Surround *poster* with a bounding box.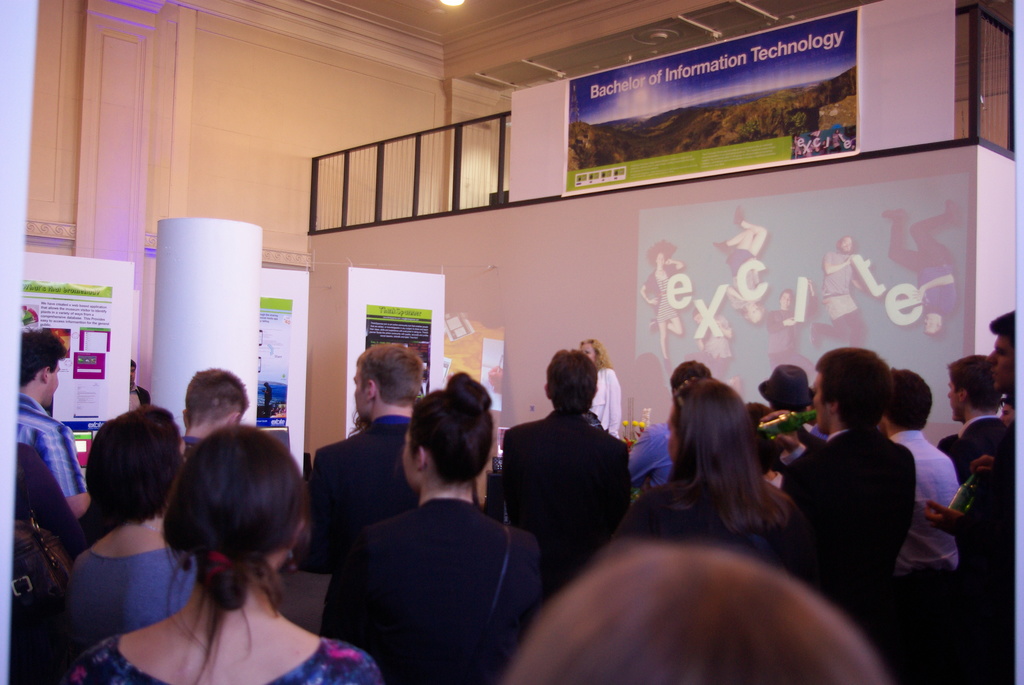
crop(362, 307, 434, 390).
